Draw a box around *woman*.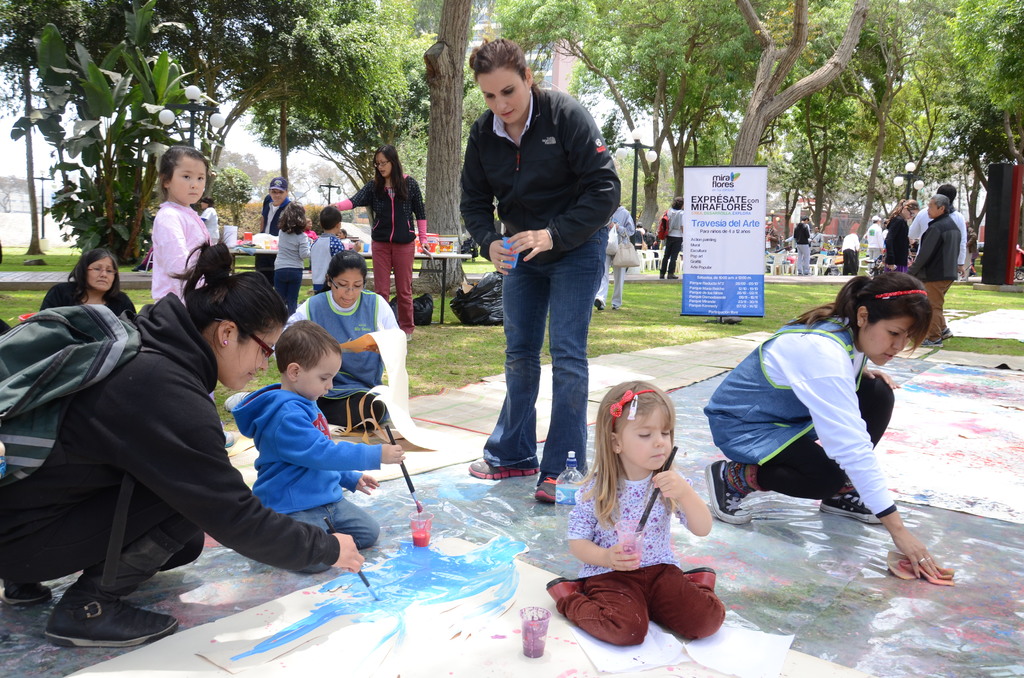
[left=330, top=145, right=430, bottom=343].
